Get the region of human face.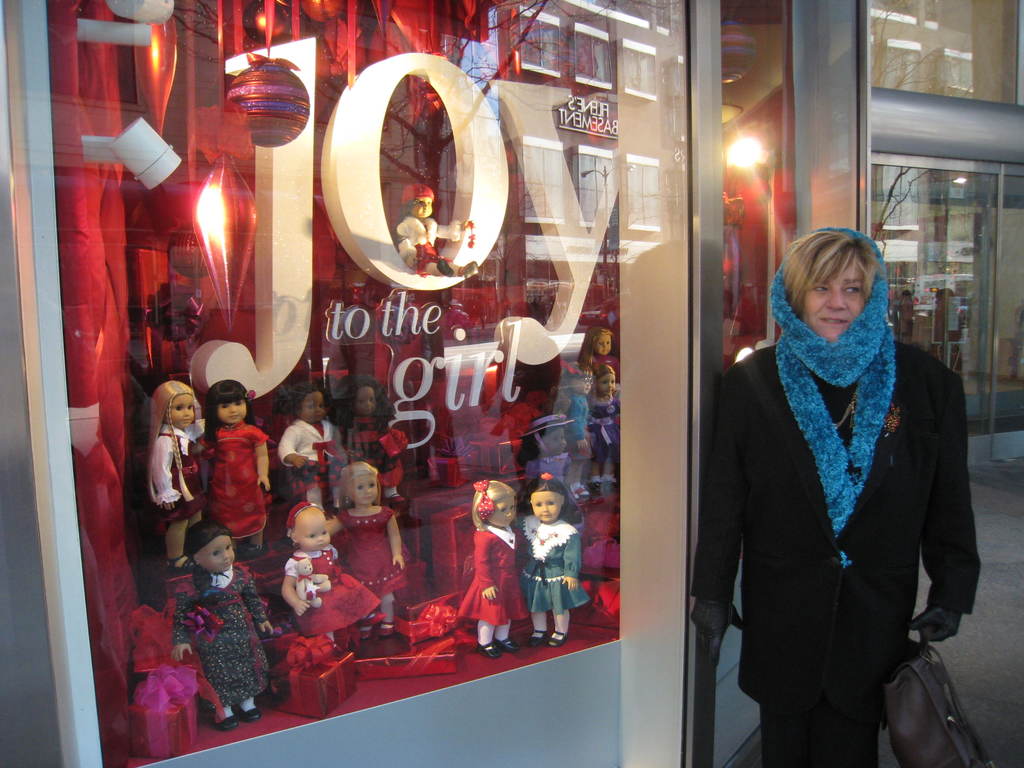
600/373/620/390.
